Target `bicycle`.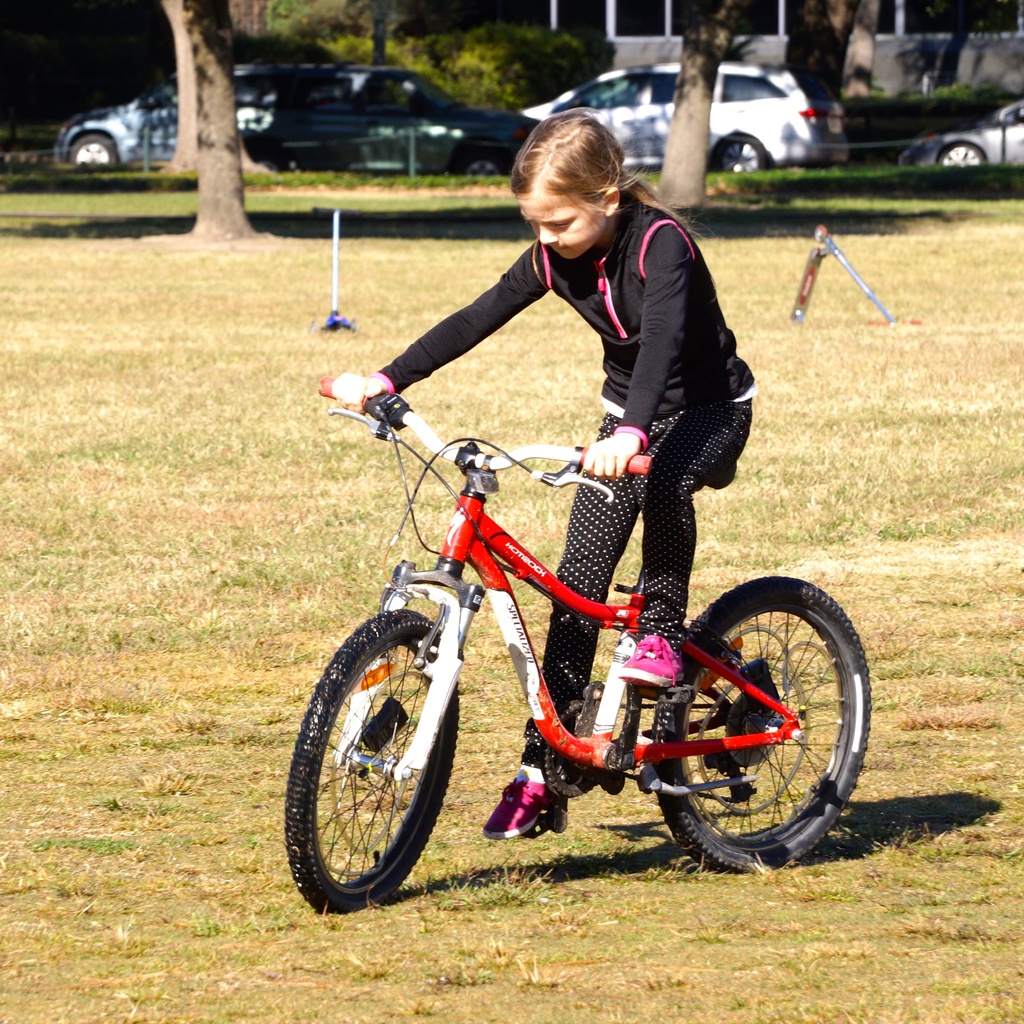
Target region: (x1=257, y1=374, x2=880, y2=902).
